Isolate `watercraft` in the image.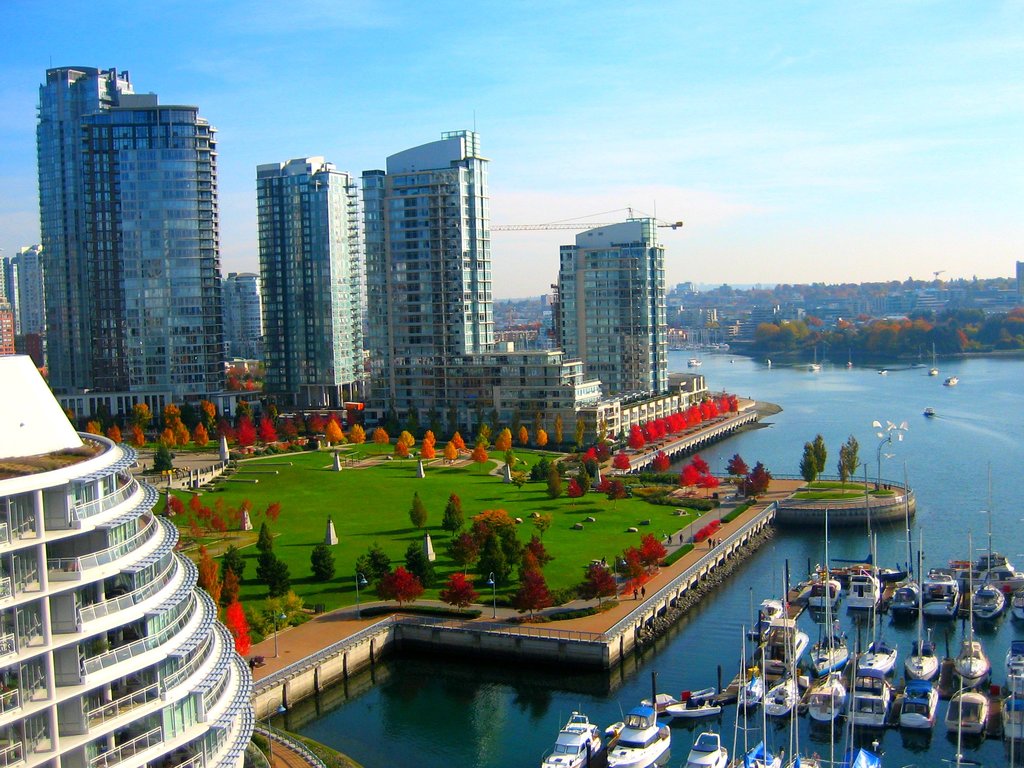
Isolated region: [854, 635, 900, 682].
